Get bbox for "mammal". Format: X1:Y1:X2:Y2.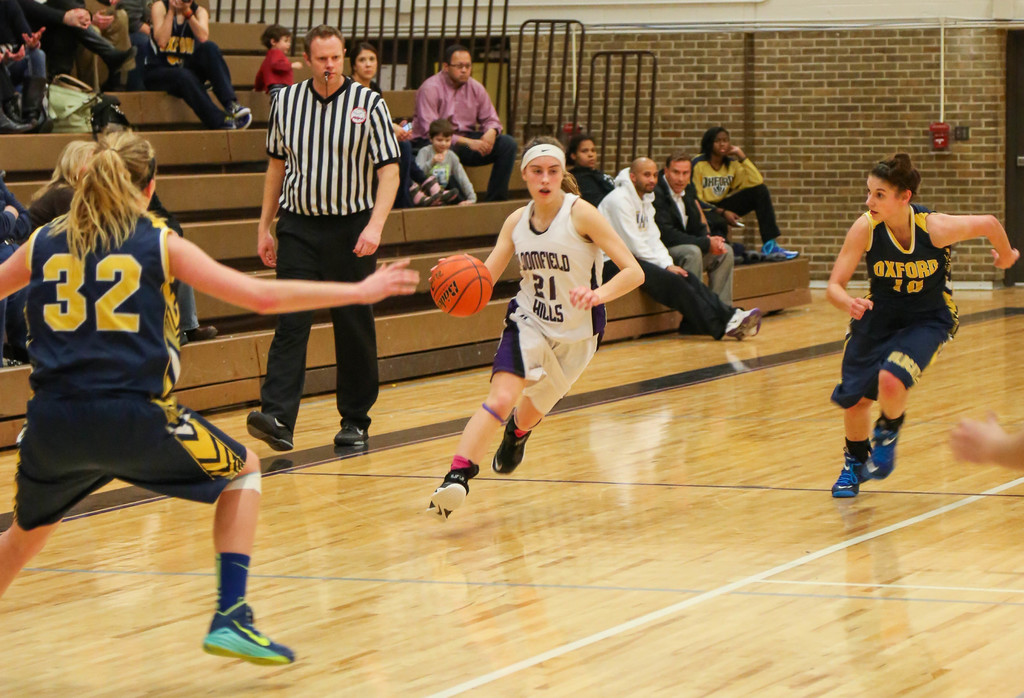
0:0:49:123.
